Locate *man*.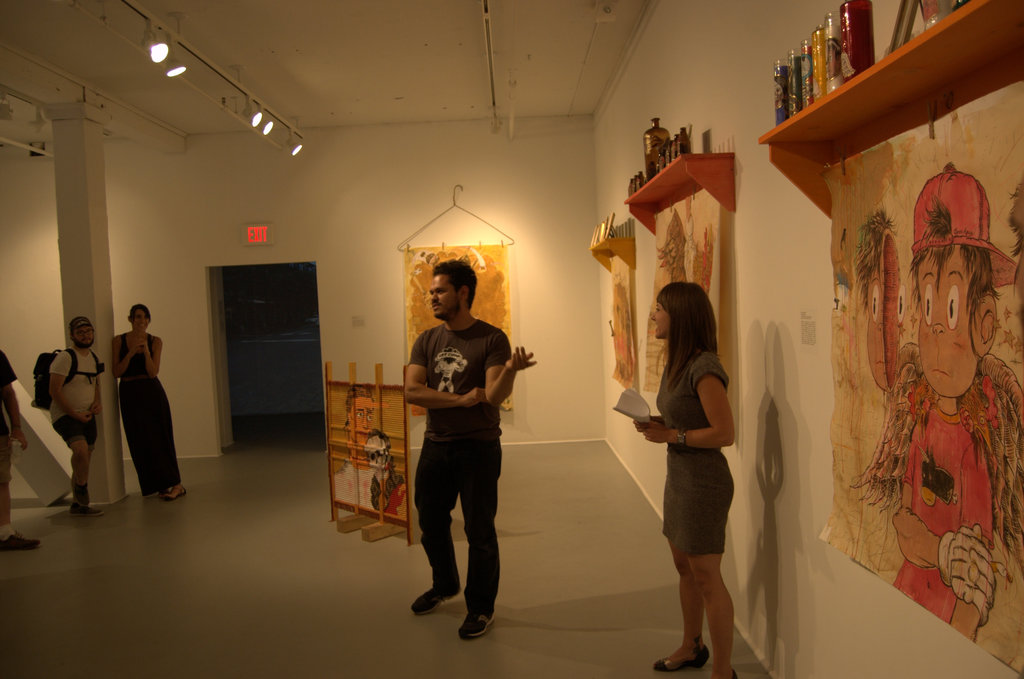
Bounding box: BBox(333, 387, 377, 511).
